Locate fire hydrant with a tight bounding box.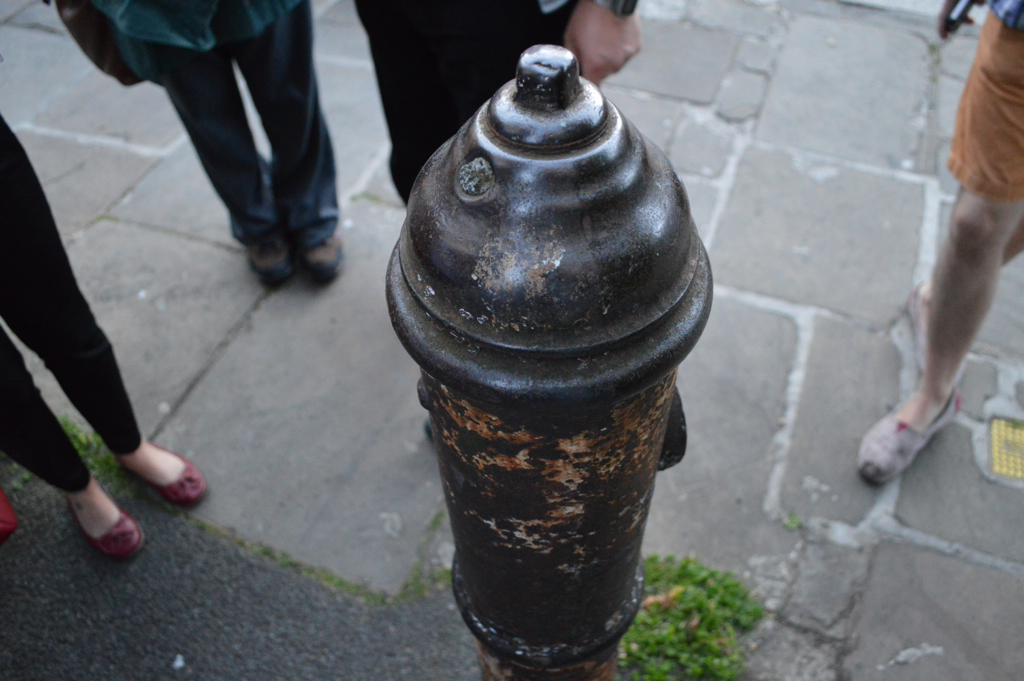
pyautogui.locateOnScreen(383, 40, 716, 678).
